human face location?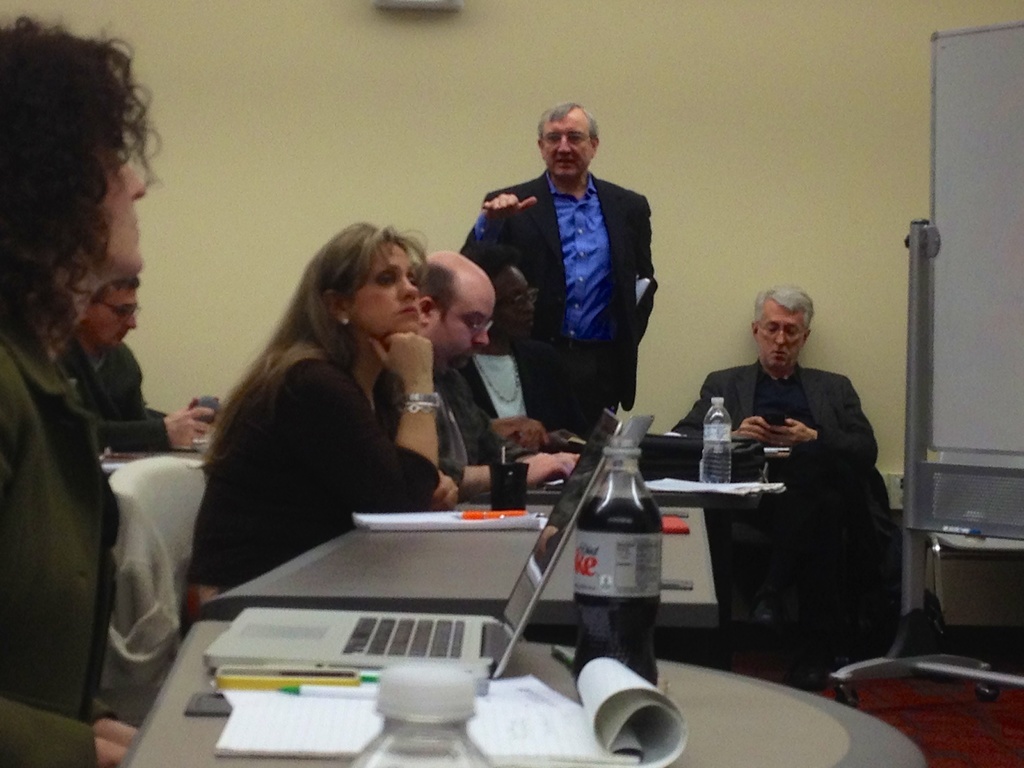
l=350, t=236, r=419, b=340
